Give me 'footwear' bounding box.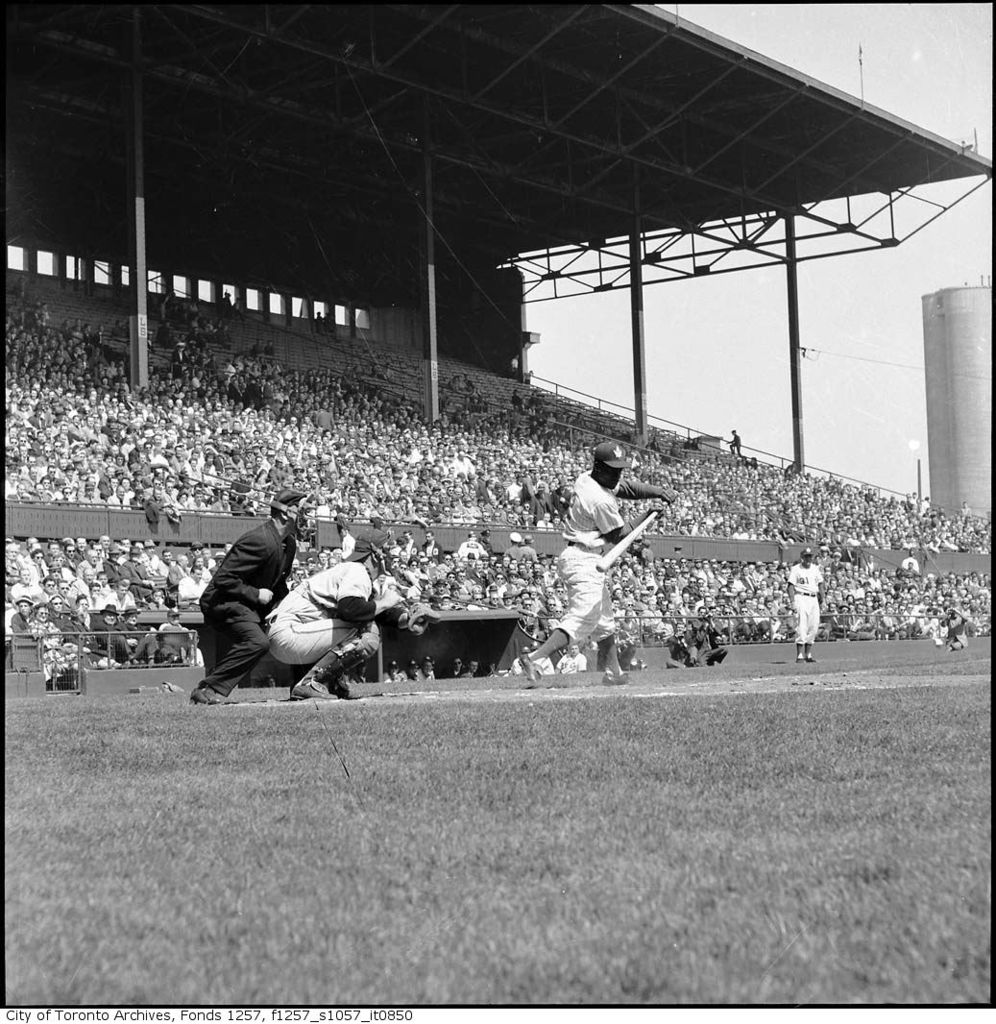
bbox=[795, 652, 804, 663].
